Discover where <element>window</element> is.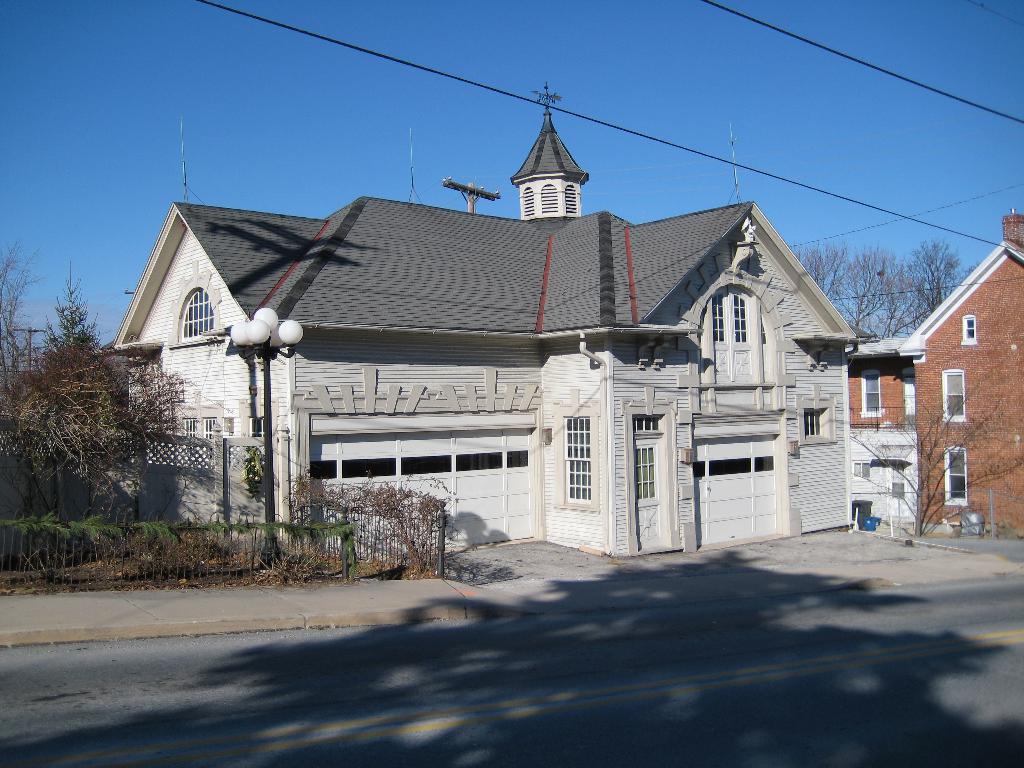
Discovered at {"left": 944, "top": 448, "right": 966, "bottom": 502}.
